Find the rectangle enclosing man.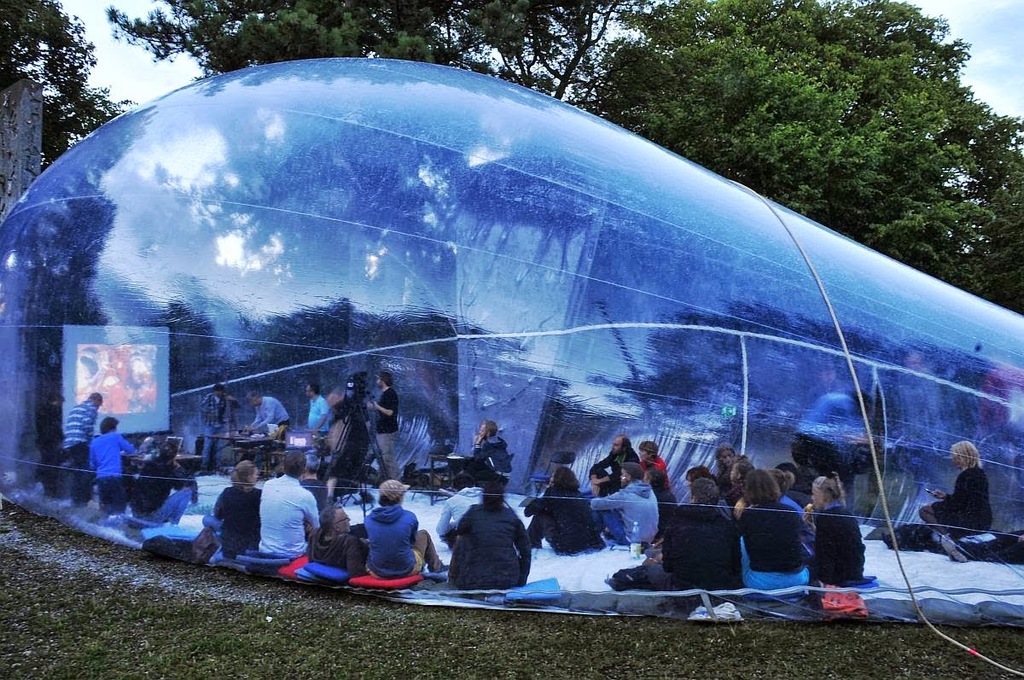
259:450:322:553.
